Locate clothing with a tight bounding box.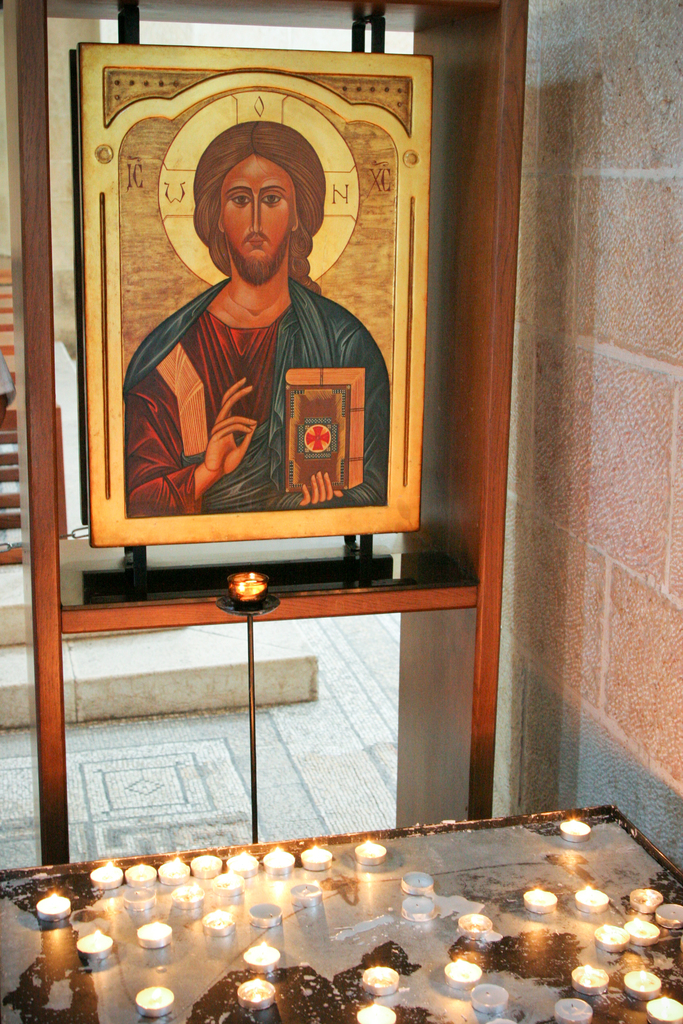
rect(111, 185, 406, 520).
